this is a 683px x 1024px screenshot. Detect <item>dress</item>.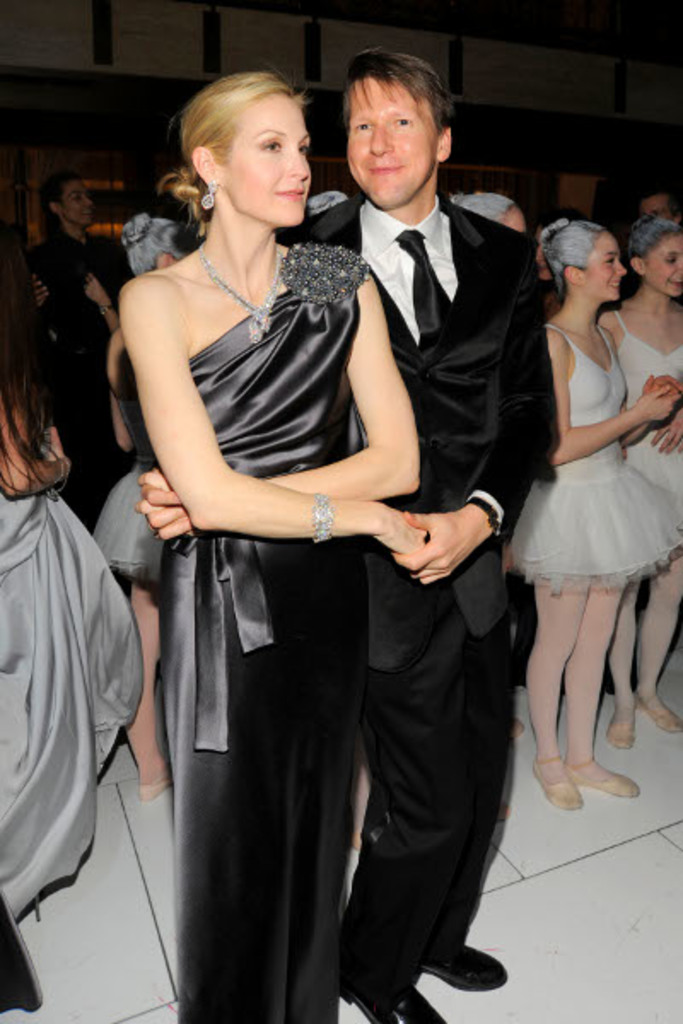
(x1=96, y1=463, x2=159, y2=579).
